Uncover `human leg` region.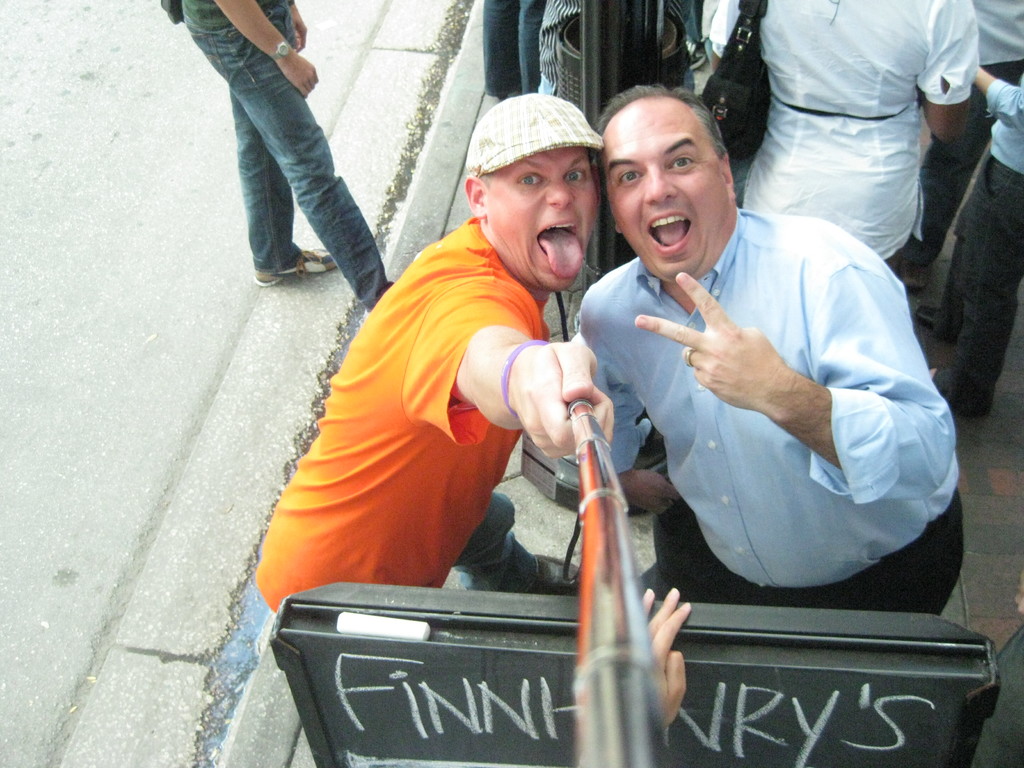
Uncovered: {"x1": 899, "y1": 54, "x2": 1023, "y2": 292}.
